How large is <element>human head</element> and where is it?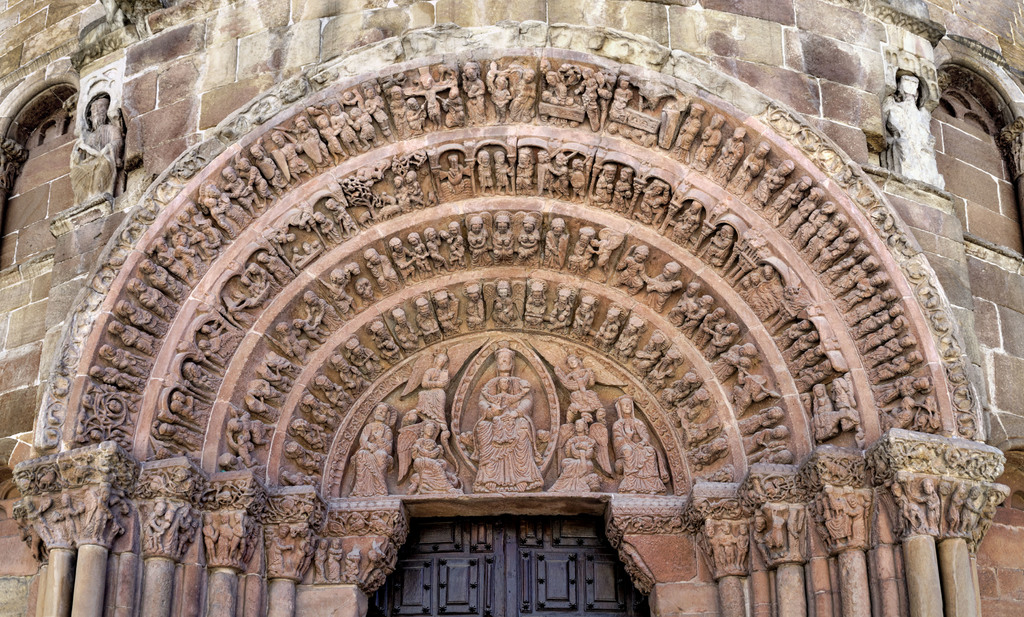
Bounding box: [x1=388, y1=240, x2=401, y2=251].
